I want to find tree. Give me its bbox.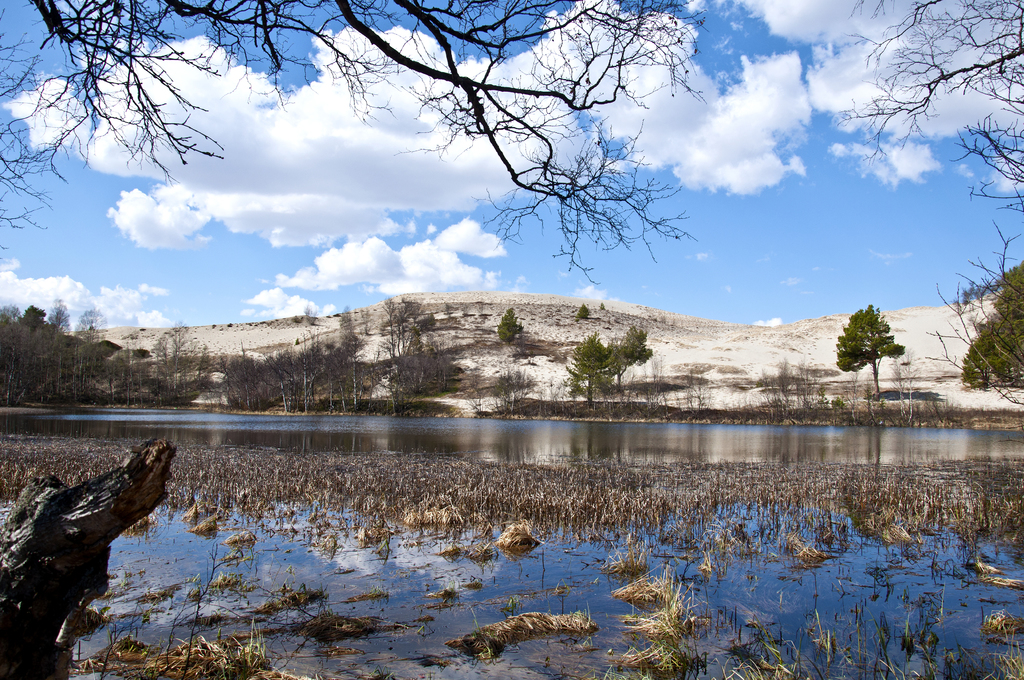
Rect(574, 327, 614, 394).
